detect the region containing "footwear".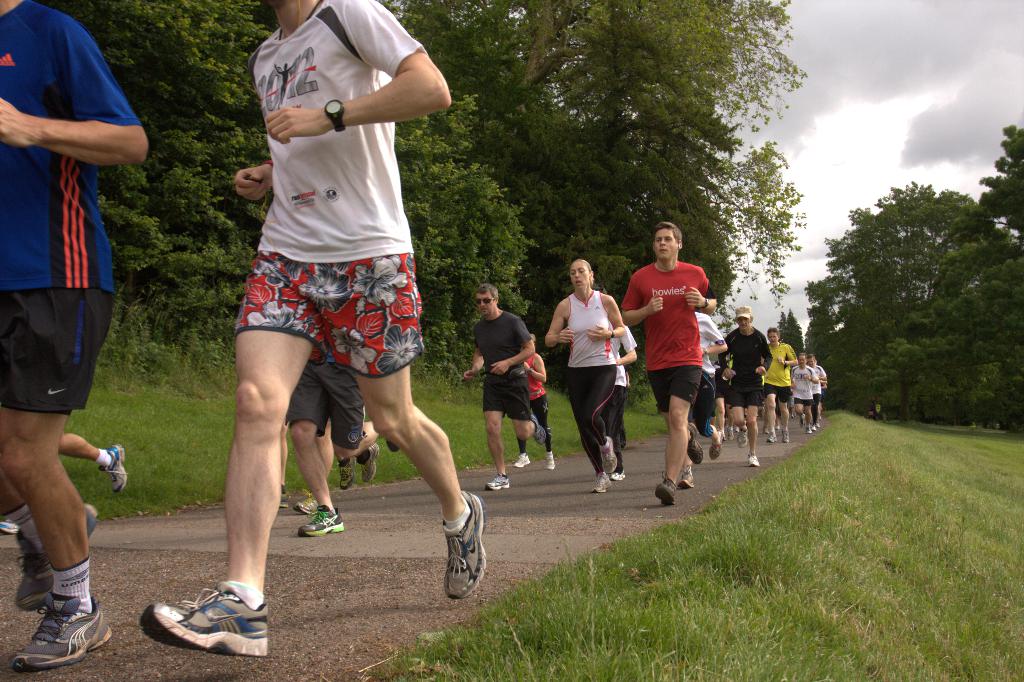
(left=708, top=430, right=724, bottom=461).
